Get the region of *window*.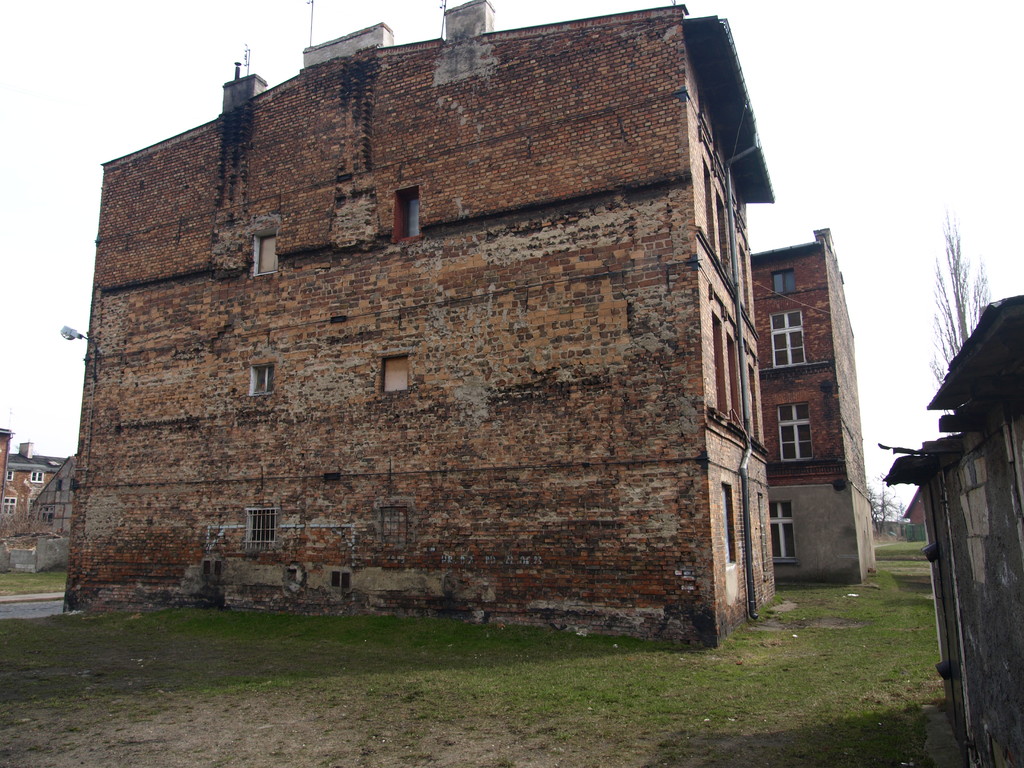
[246, 360, 277, 397].
